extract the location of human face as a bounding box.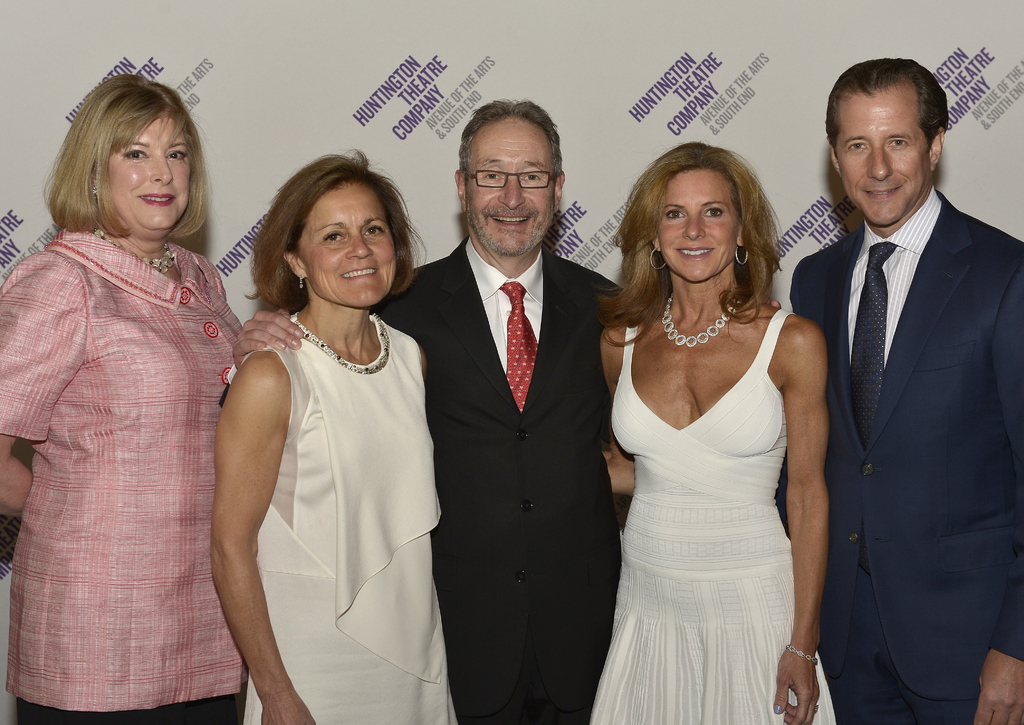
(109,115,191,228).
